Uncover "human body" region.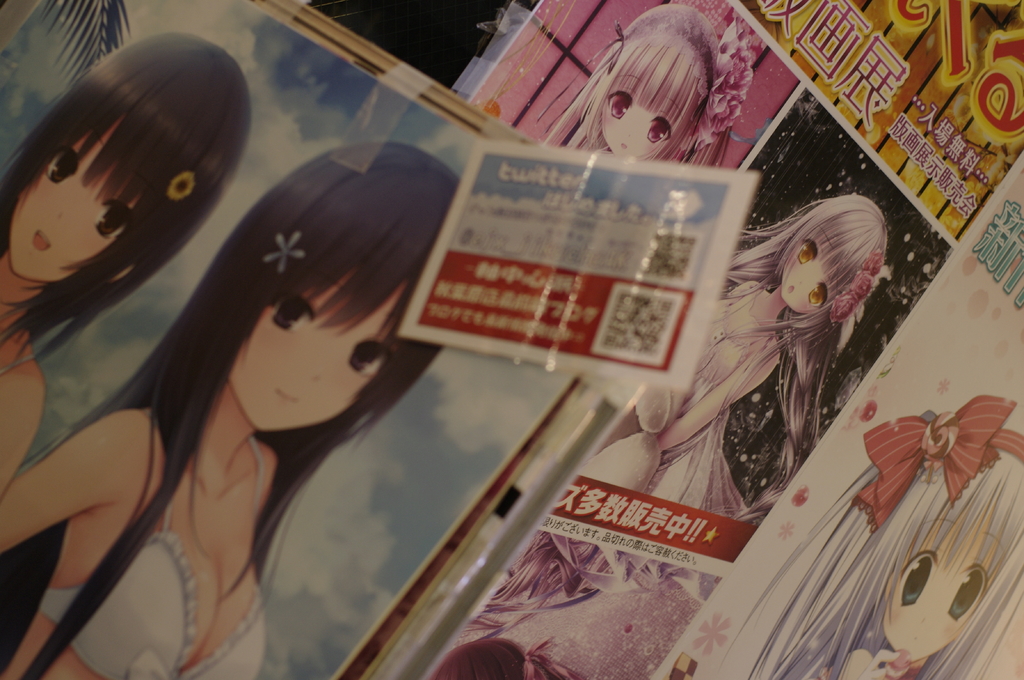
Uncovered: Rect(541, 1, 753, 168).
